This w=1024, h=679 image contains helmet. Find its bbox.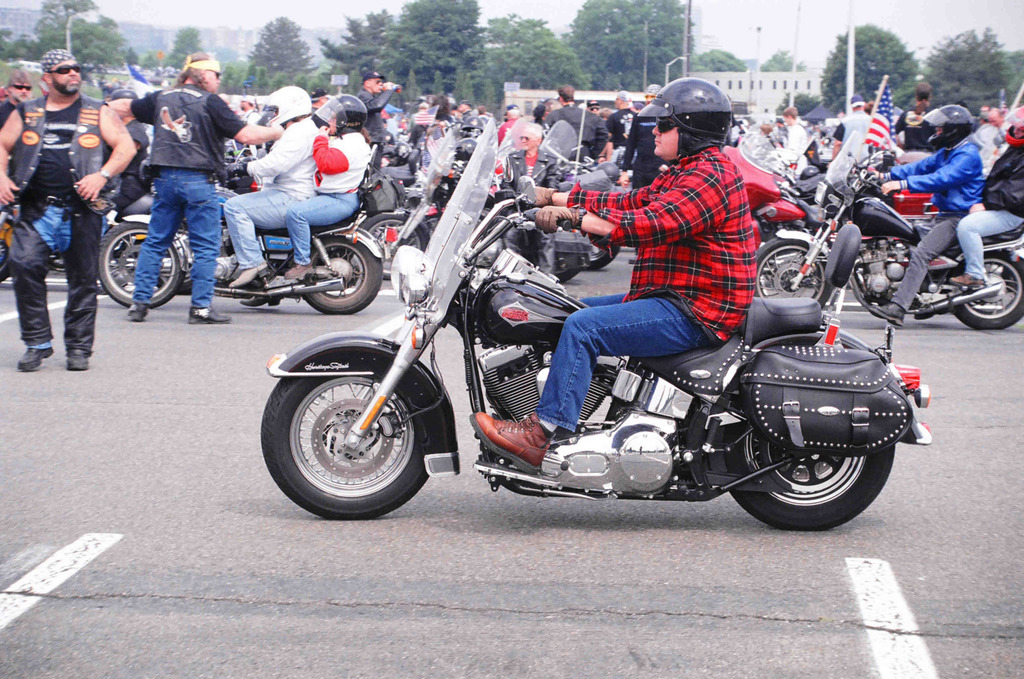
1004/104/1023/152.
